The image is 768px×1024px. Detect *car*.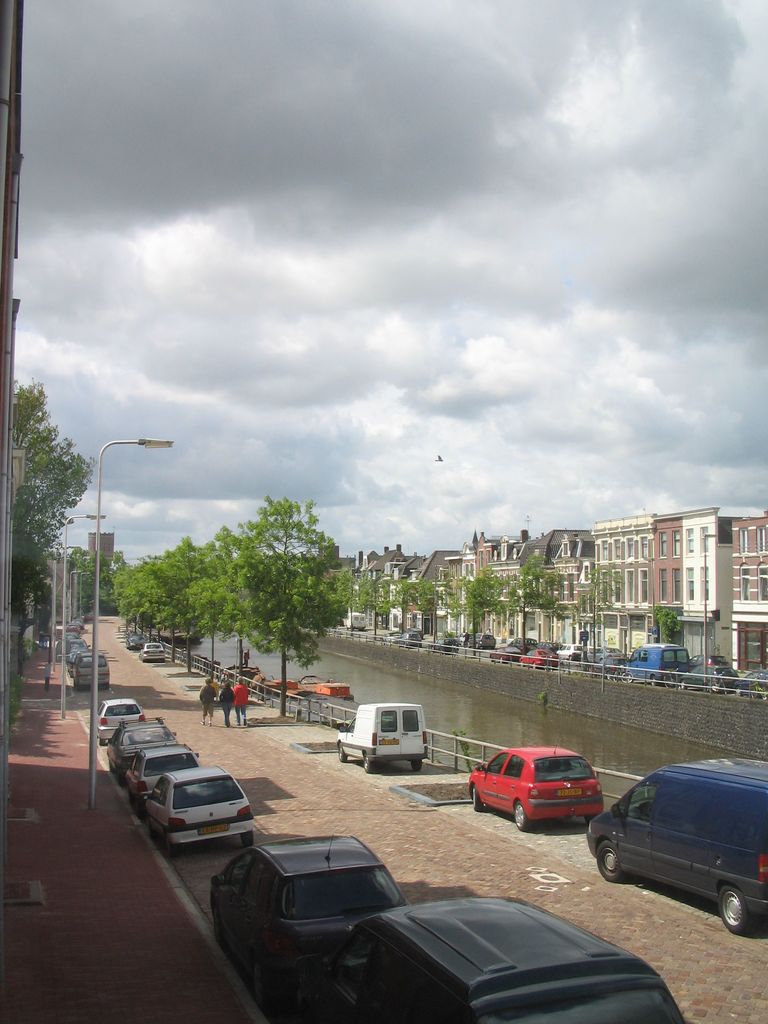
Detection: locate(455, 630, 479, 650).
